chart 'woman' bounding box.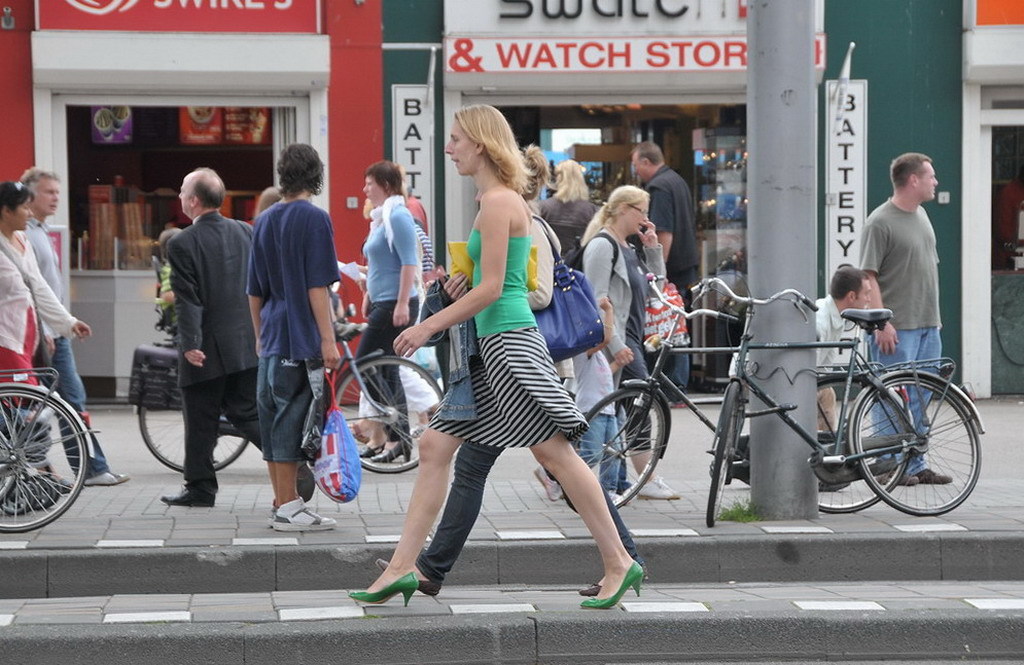
Charted: bbox(339, 105, 650, 611).
